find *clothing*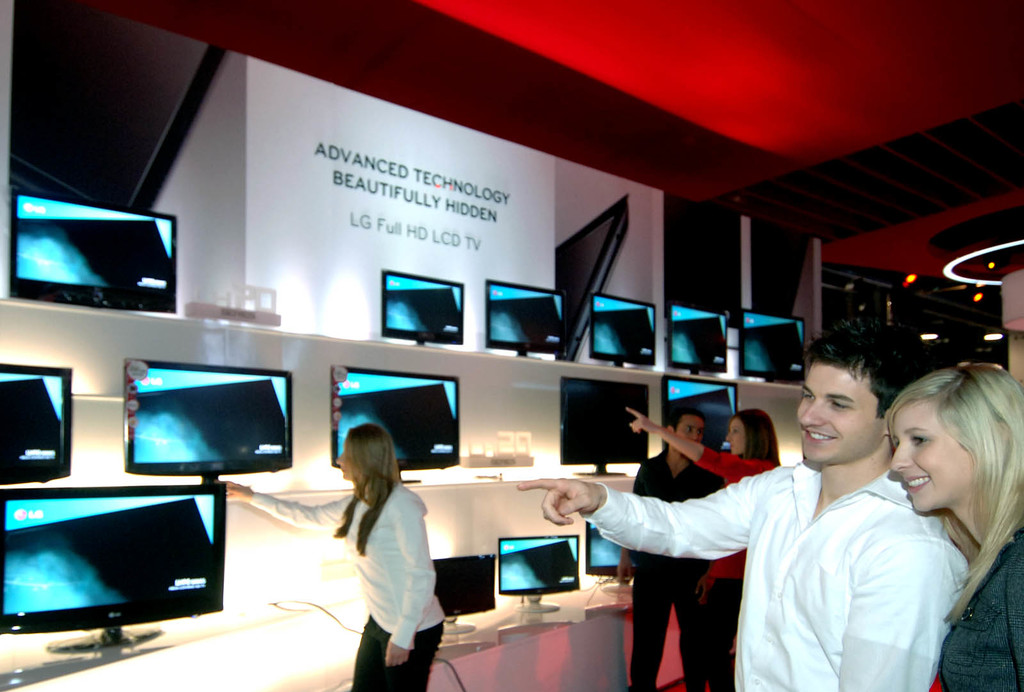
pyautogui.locateOnScreen(250, 482, 445, 691)
